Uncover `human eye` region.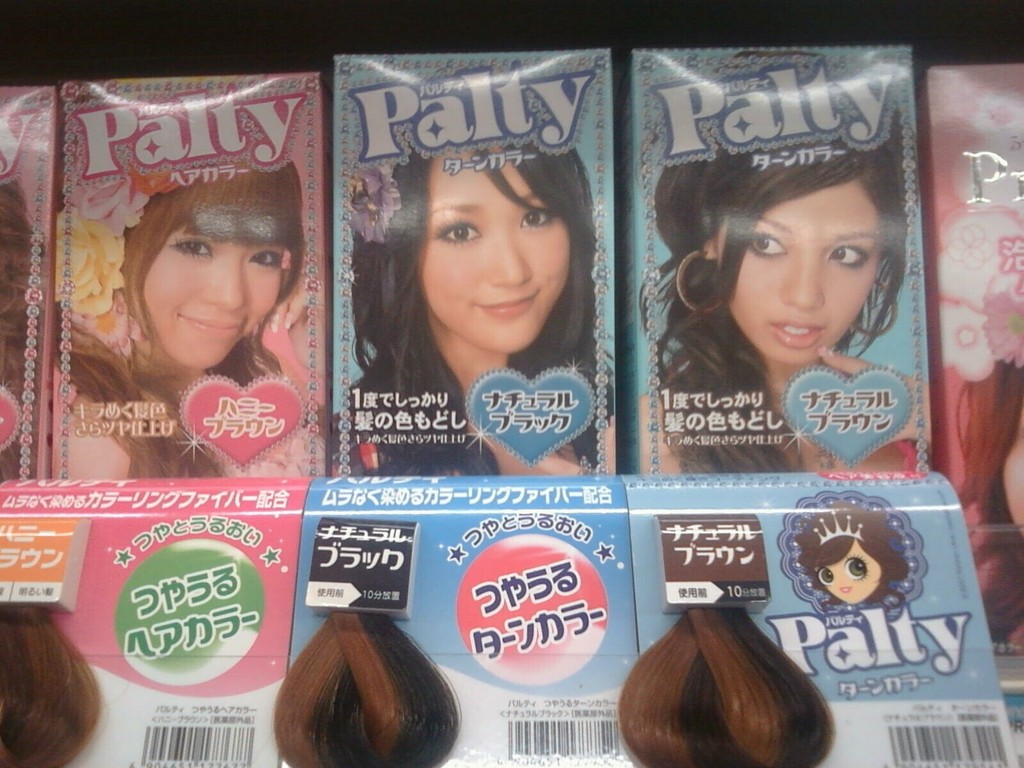
Uncovered: 520/204/558/230.
